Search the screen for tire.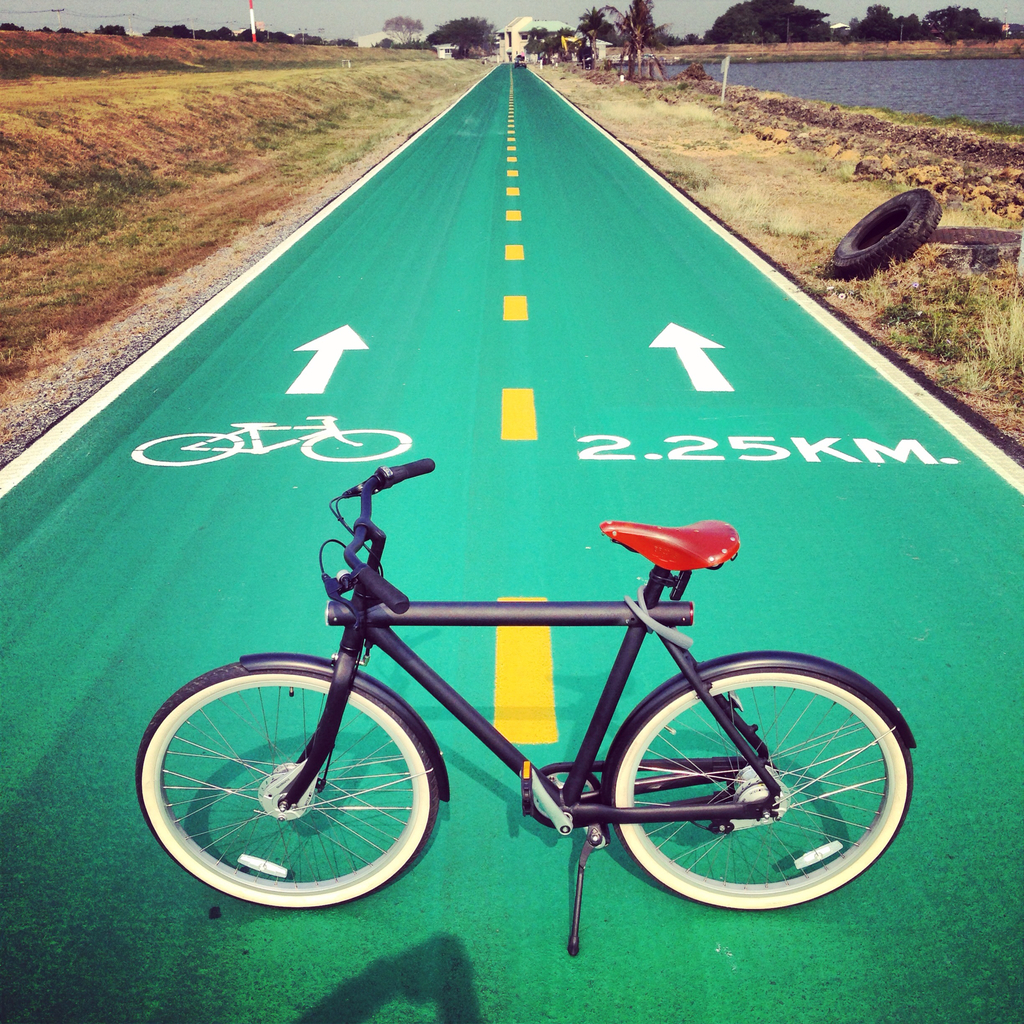
Found at locate(135, 655, 438, 911).
